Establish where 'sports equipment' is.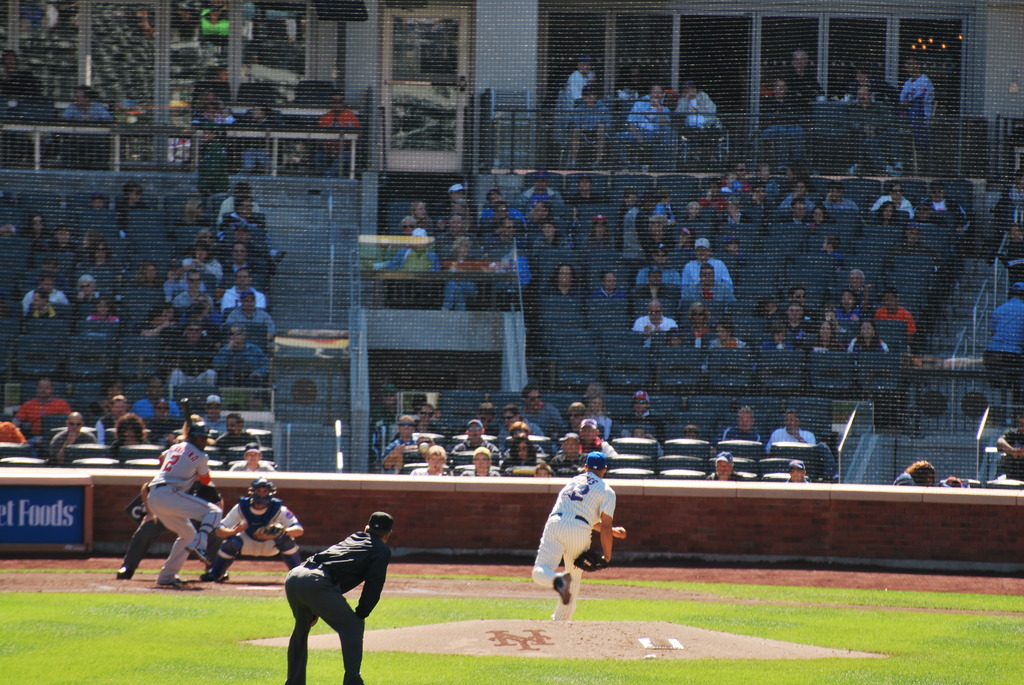
Established at (573, 547, 608, 569).
